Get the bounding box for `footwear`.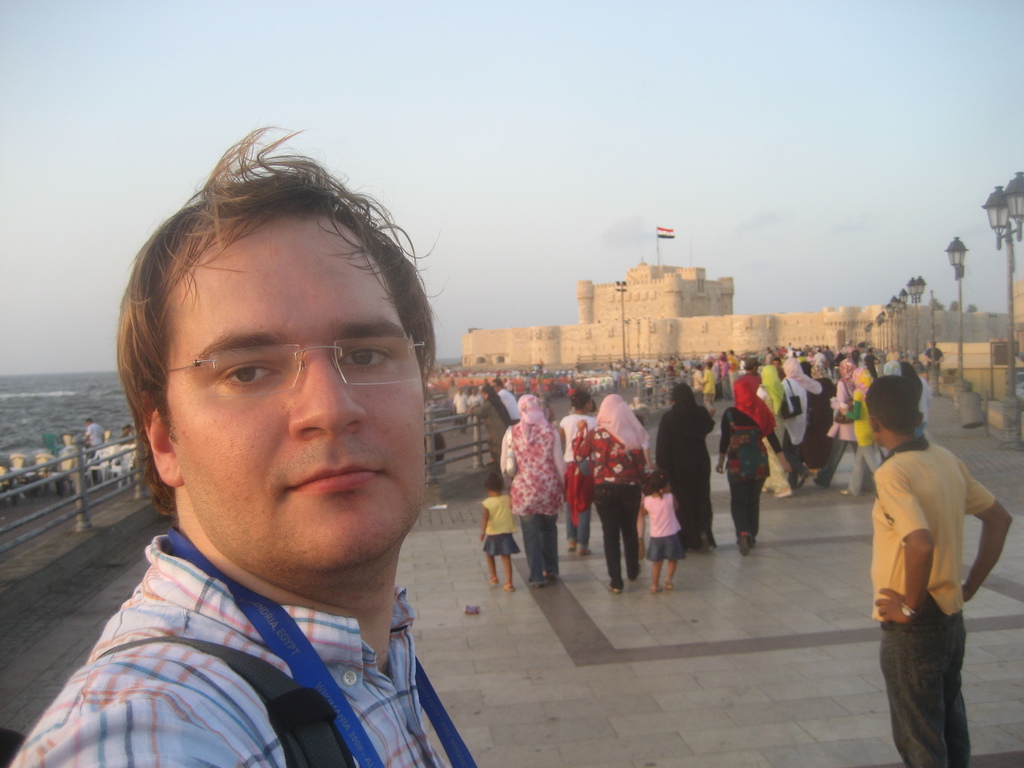
x1=533 y1=582 x2=541 y2=588.
